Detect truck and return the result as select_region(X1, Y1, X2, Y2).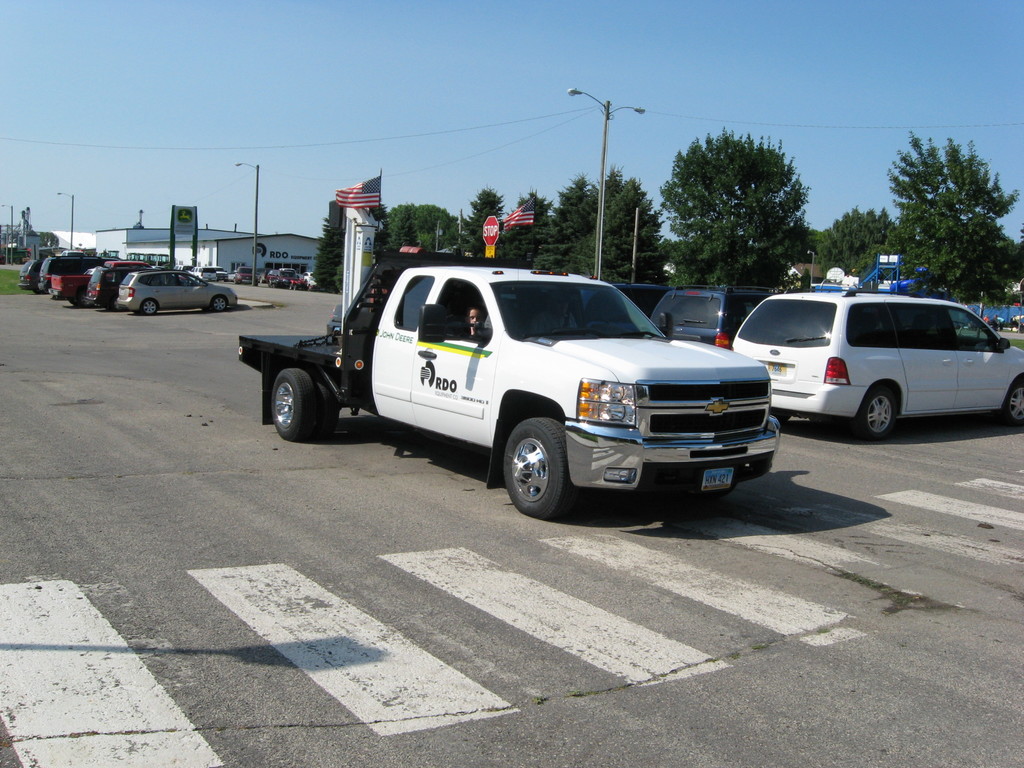
select_region(236, 249, 821, 515).
